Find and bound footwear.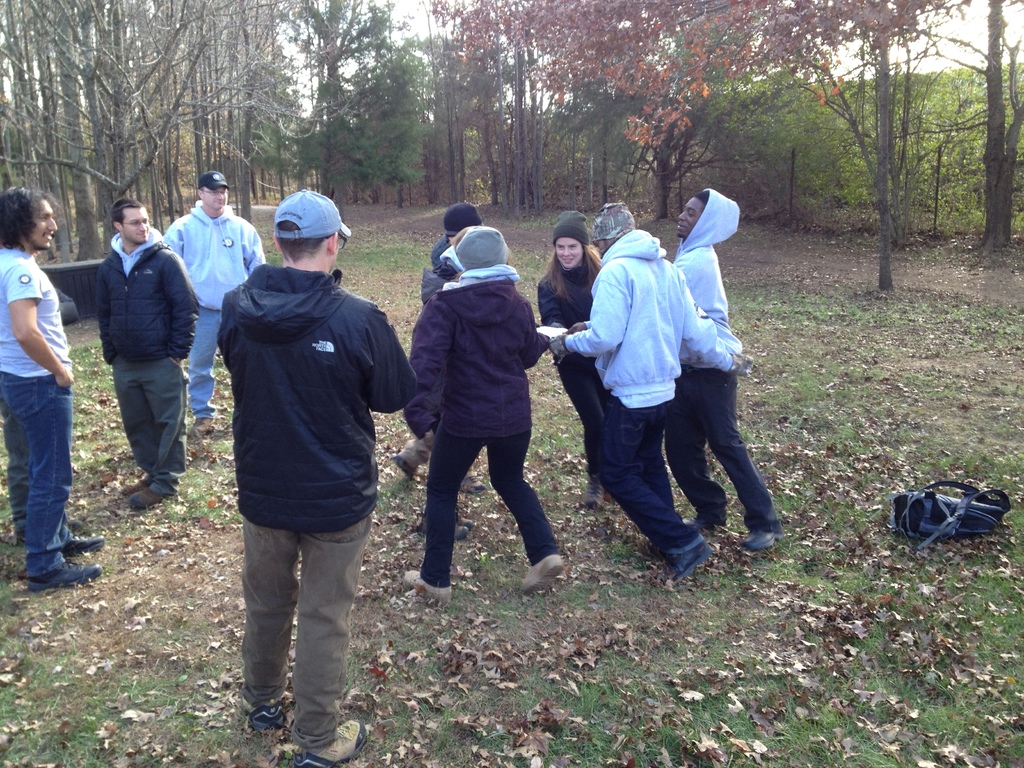
Bound: {"left": 54, "top": 529, "right": 110, "bottom": 561}.
